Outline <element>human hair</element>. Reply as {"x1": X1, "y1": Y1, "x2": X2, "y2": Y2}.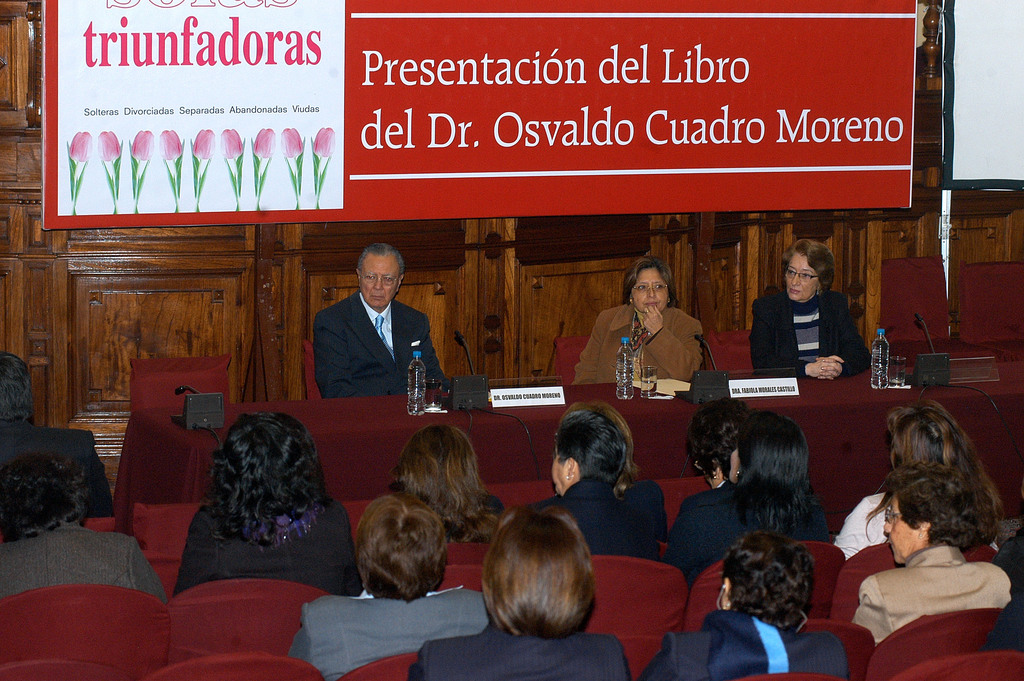
{"x1": 683, "y1": 397, "x2": 755, "y2": 479}.
